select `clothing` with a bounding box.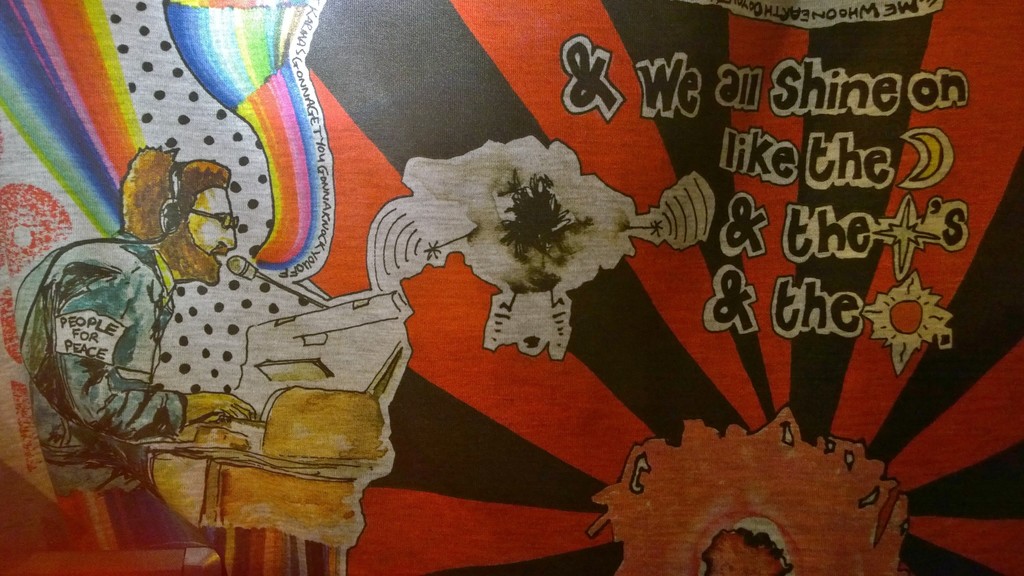
region(0, 241, 238, 549).
